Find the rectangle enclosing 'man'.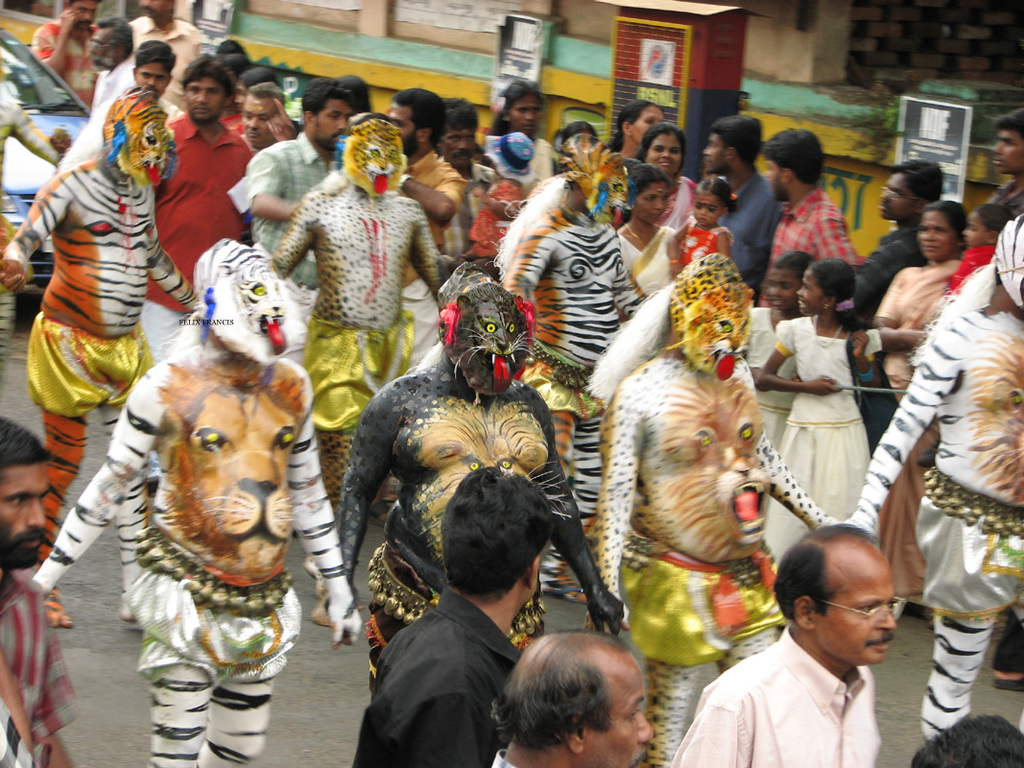
[350,465,556,767].
